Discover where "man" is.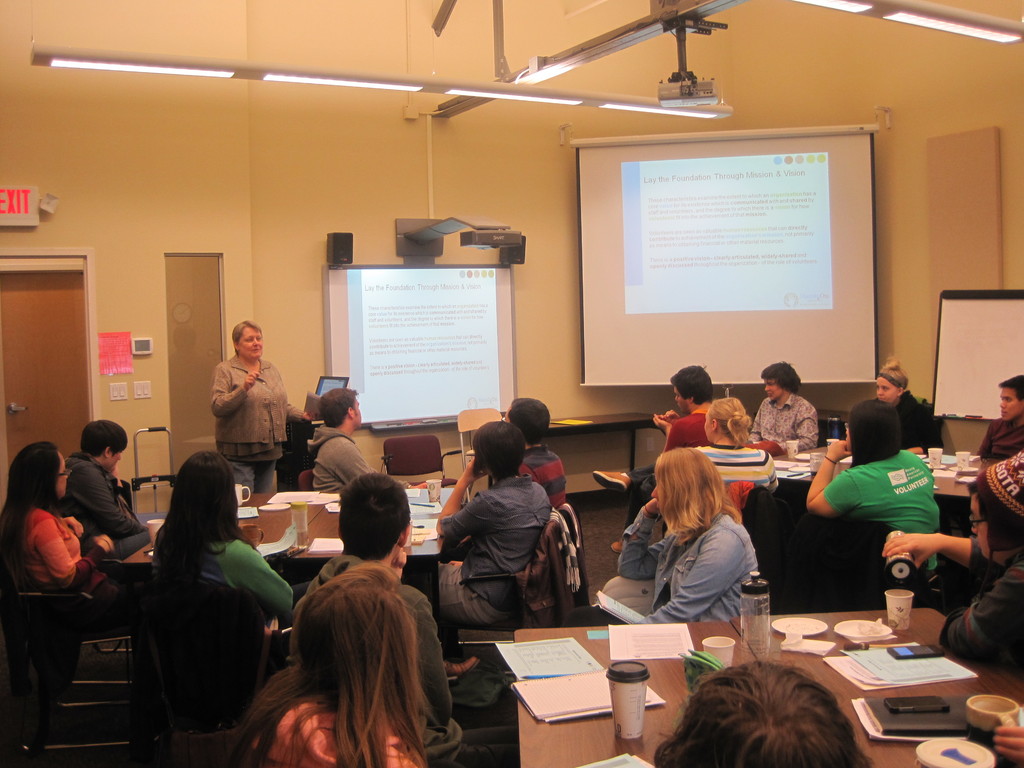
Discovered at crop(311, 476, 484, 725).
